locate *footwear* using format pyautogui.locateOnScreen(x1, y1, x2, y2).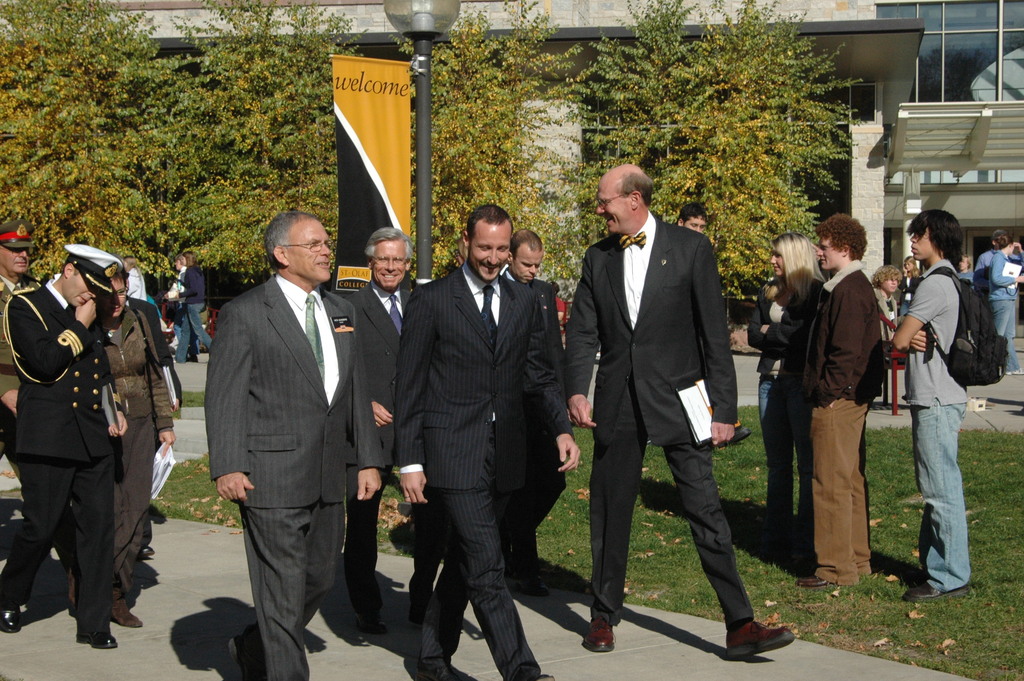
pyautogui.locateOnScreen(520, 669, 548, 680).
